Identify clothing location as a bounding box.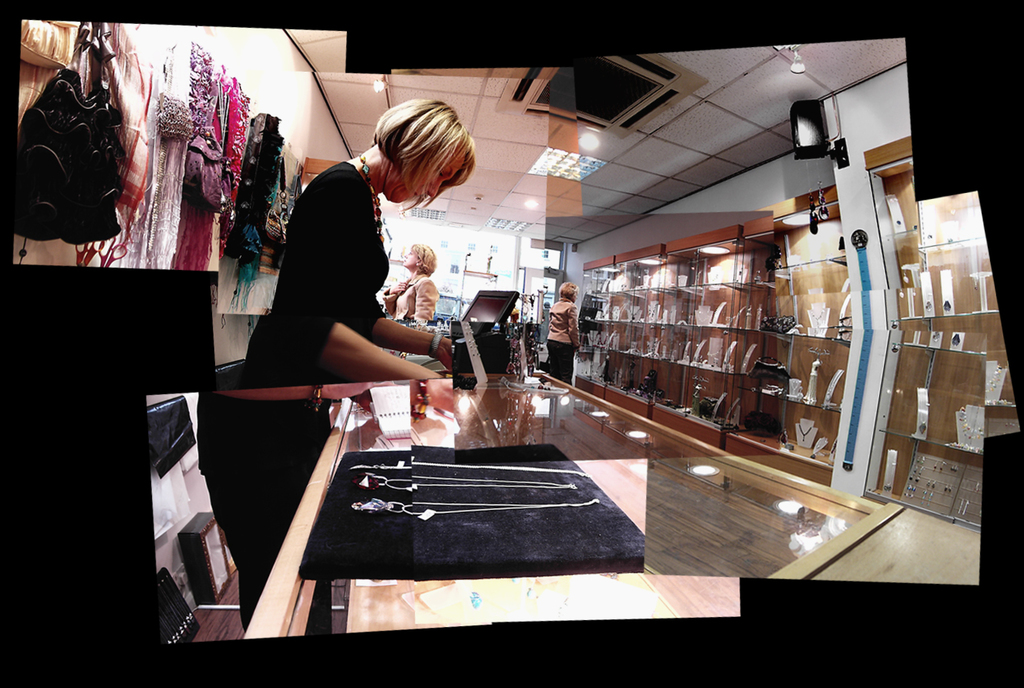
(left=246, top=157, right=388, bottom=385).
